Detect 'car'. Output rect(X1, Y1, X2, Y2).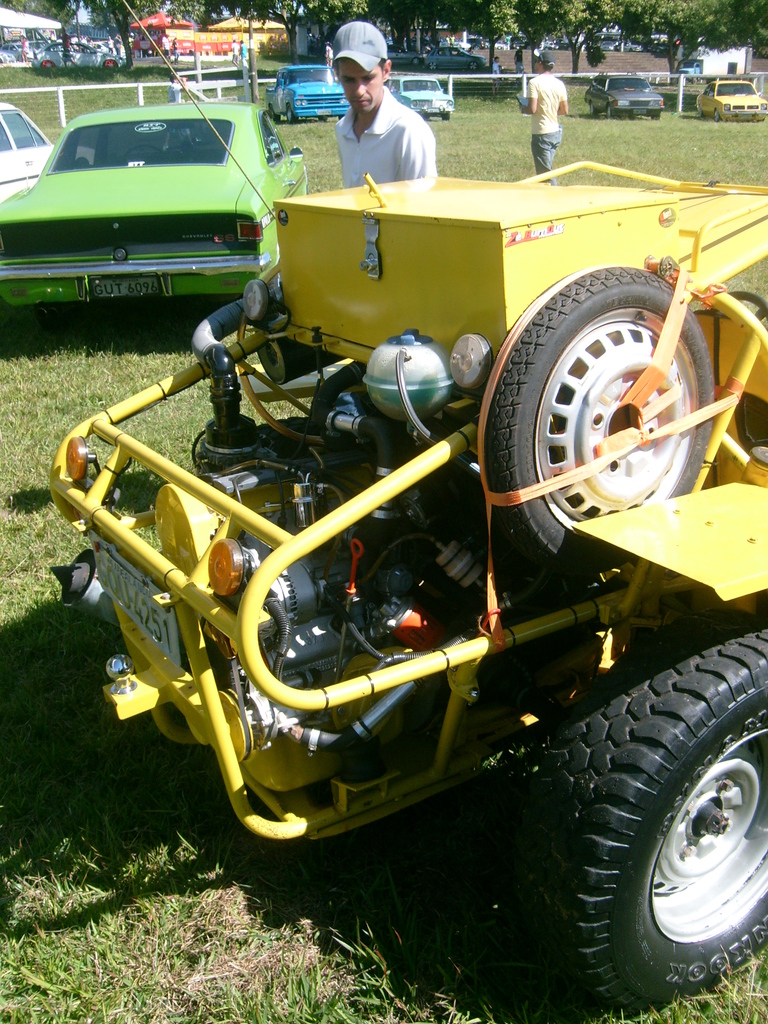
rect(0, 99, 106, 195).
